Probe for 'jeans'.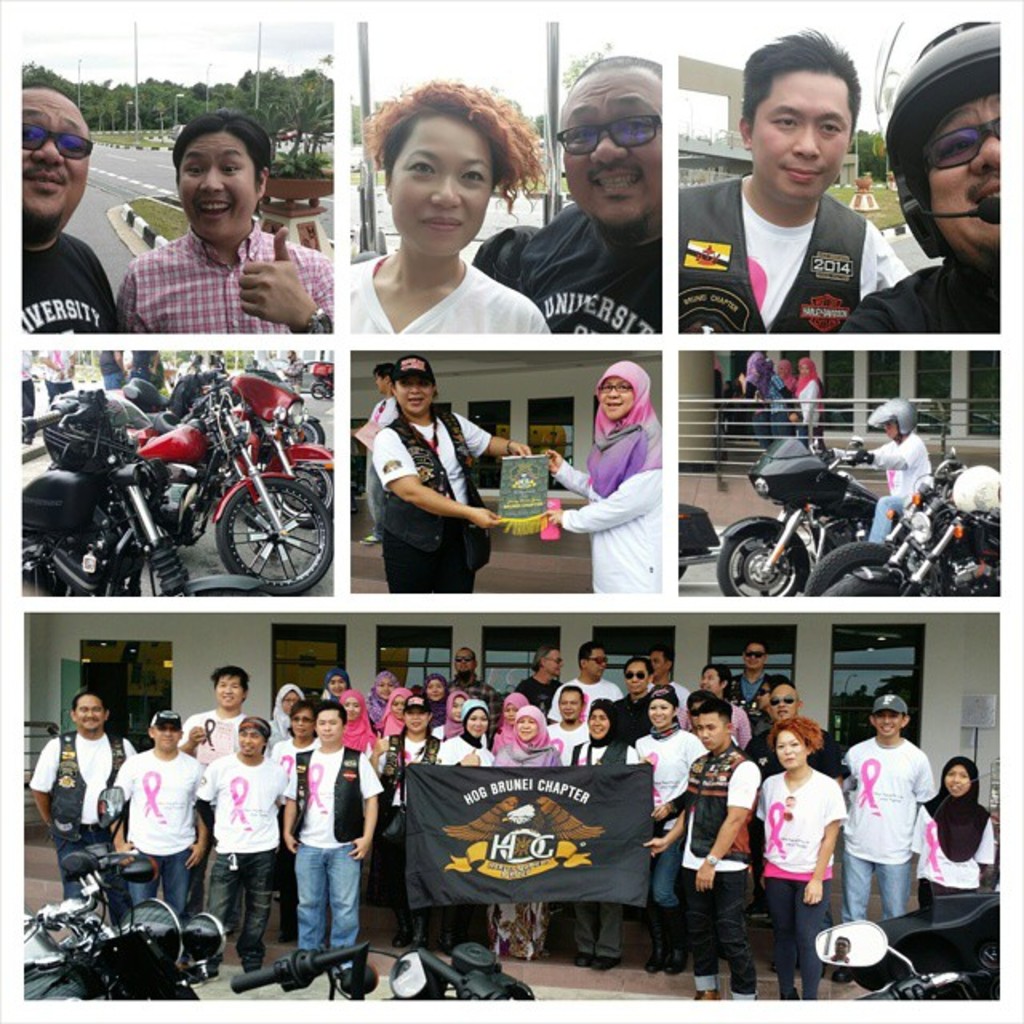
Probe result: bbox(138, 850, 184, 912).
